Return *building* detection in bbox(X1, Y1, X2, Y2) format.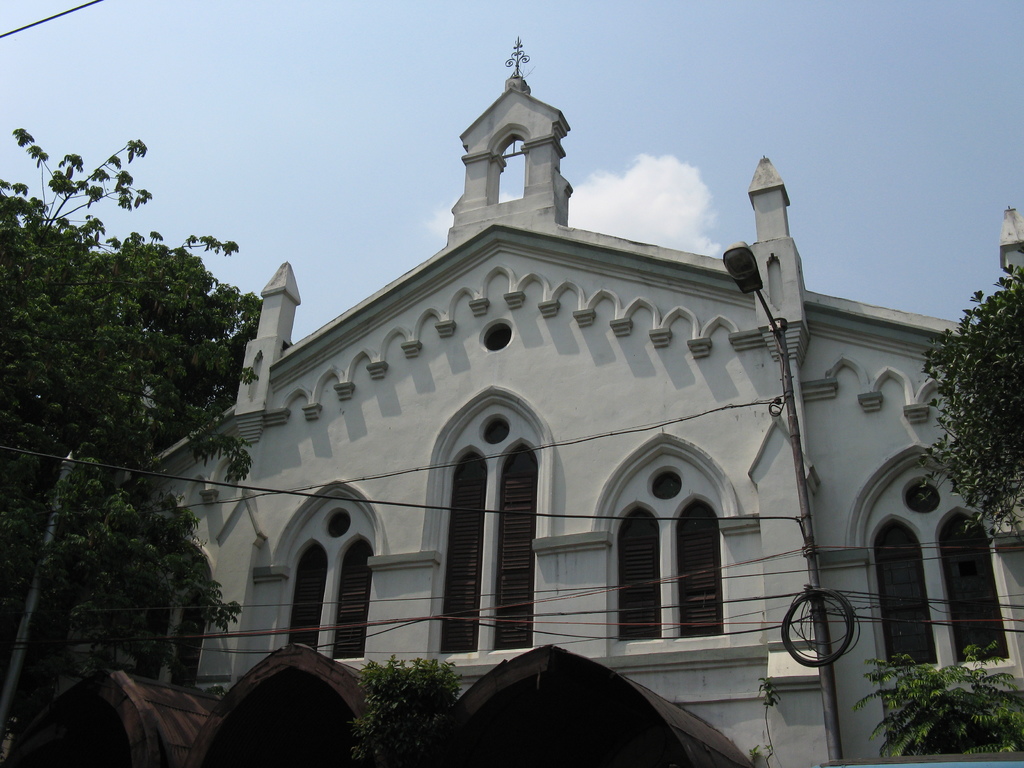
bbox(116, 24, 1023, 767).
